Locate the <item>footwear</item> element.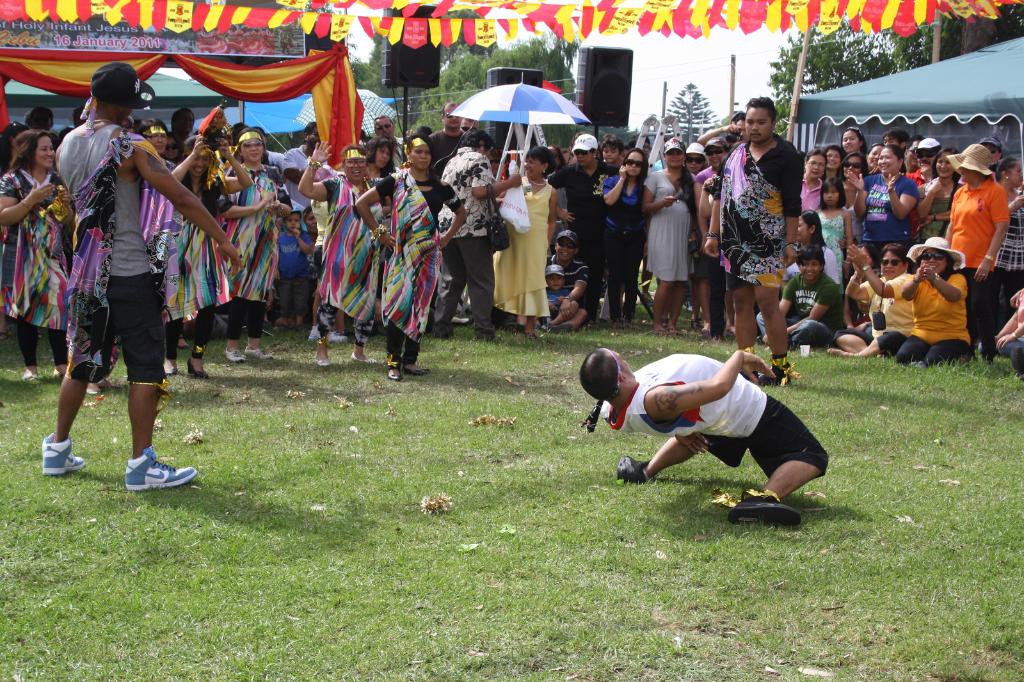
Element bbox: box=[88, 386, 100, 396].
